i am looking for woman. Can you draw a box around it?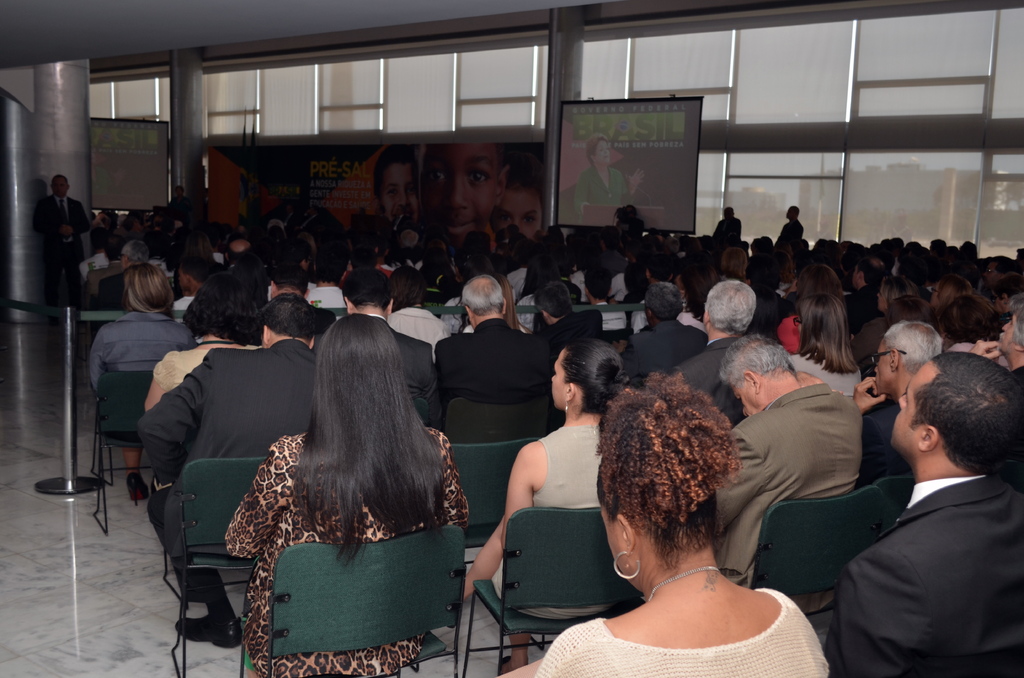
Sure, the bounding box is <bbox>528, 377, 820, 677</bbox>.
